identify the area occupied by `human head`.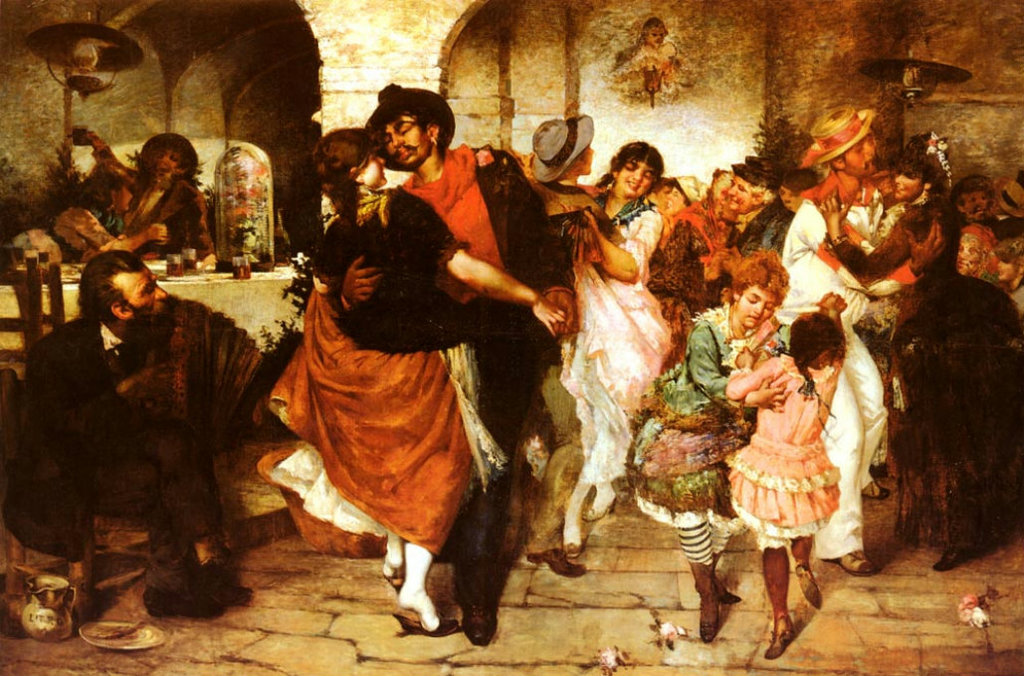
Area: (668, 179, 705, 213).
